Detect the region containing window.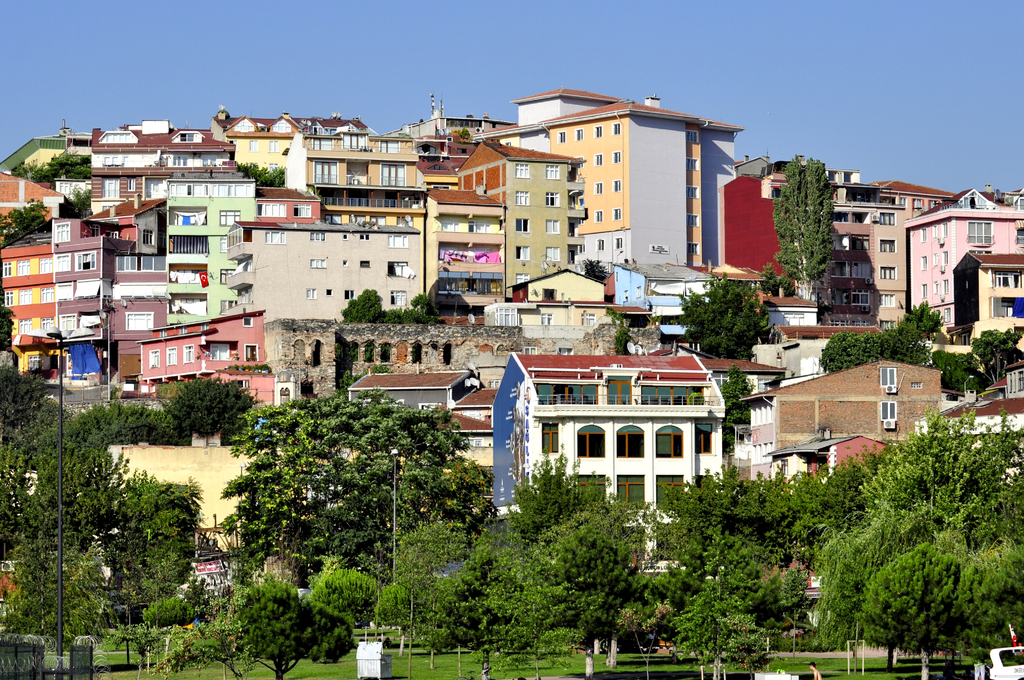
region(44, 316, 53, 332).
